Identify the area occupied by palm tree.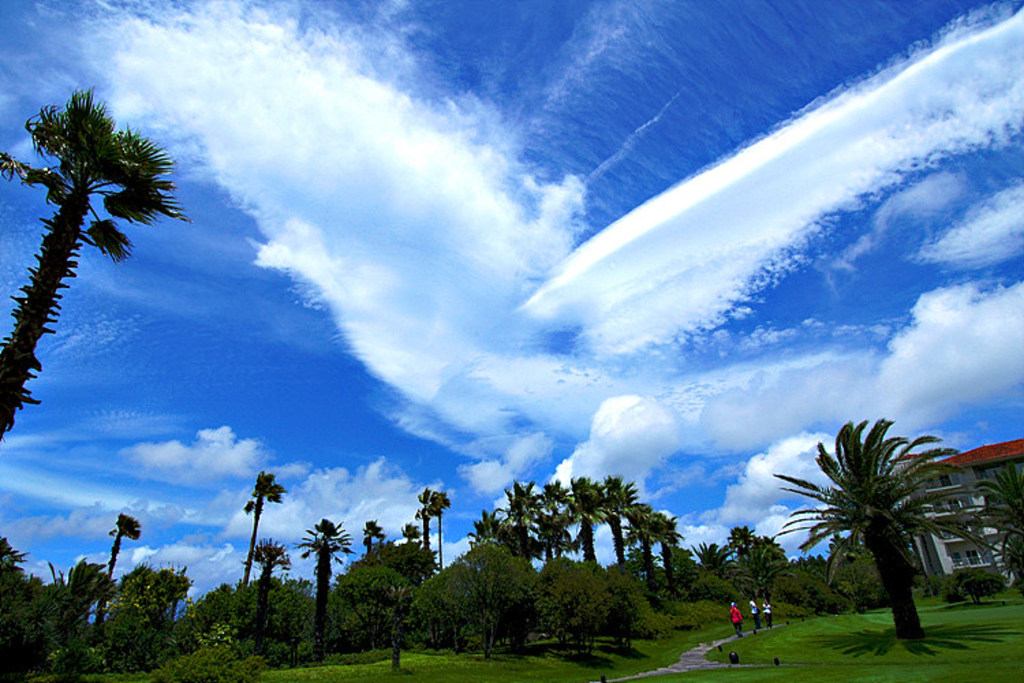
Area: crop(100, 501, 145, 594).
